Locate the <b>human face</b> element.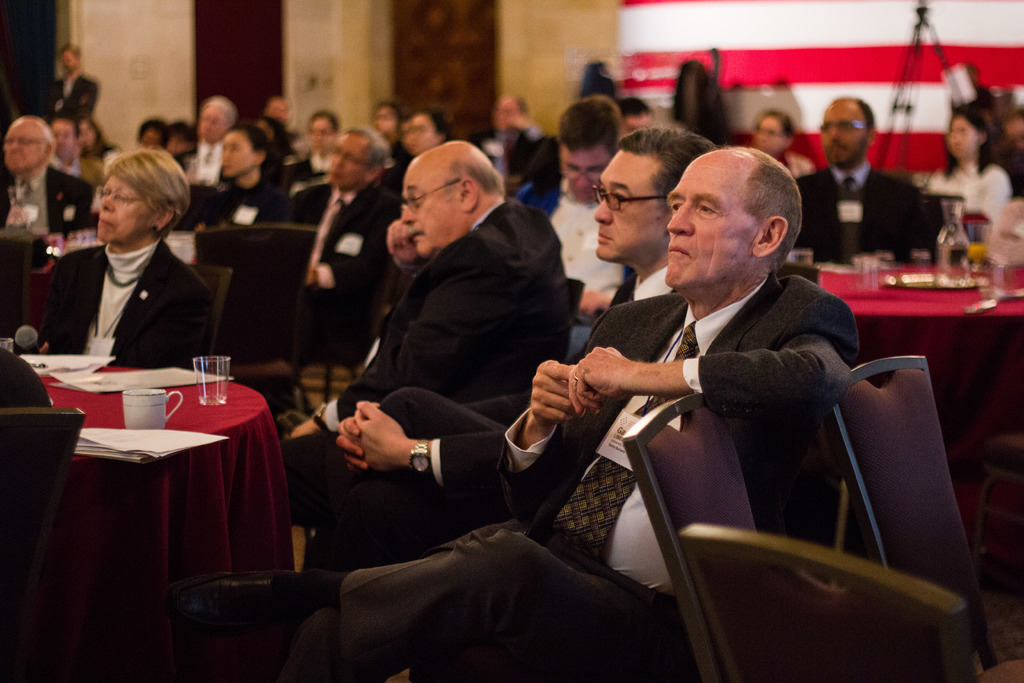
Element bbox: x1=308 y1=116 x2=333 y2=156.
